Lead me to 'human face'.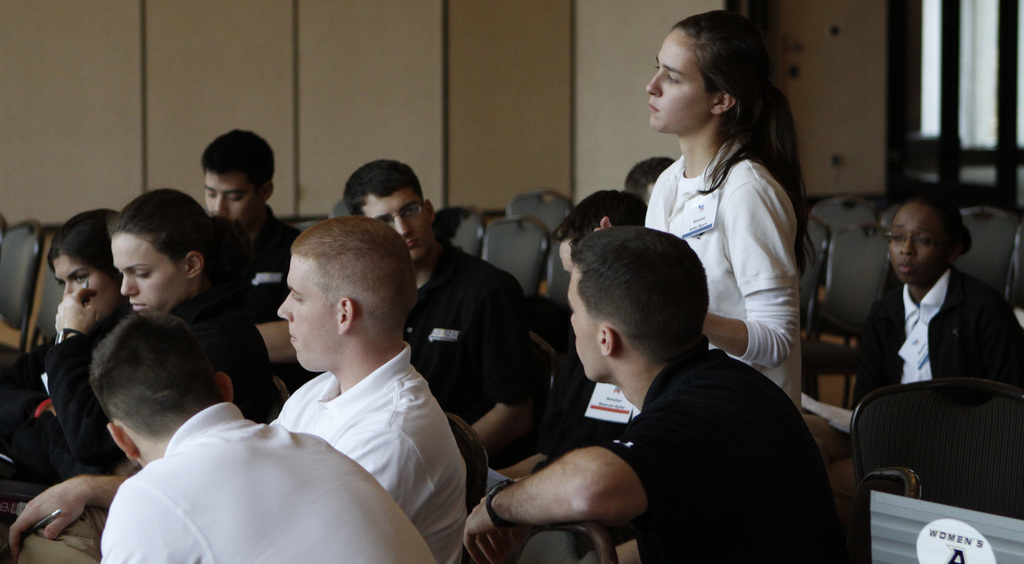
Lead to left=888, top=192, right=968, bottom=284.
